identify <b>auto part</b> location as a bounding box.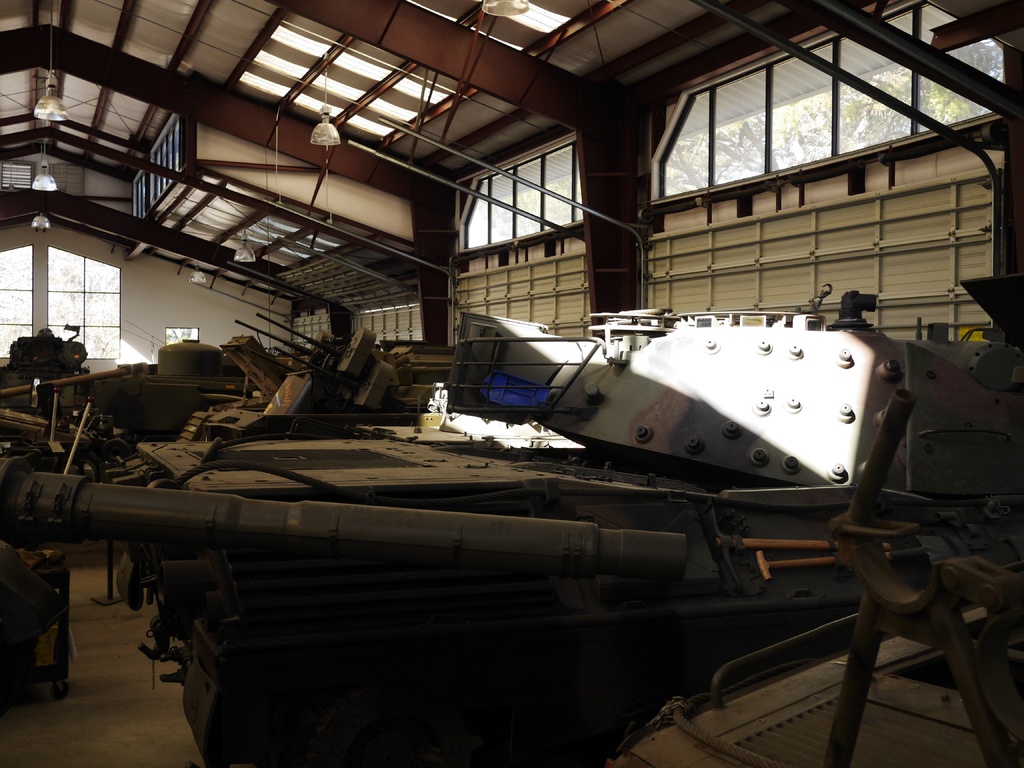
x1=588 y1=307 x2=683 y2=358.
